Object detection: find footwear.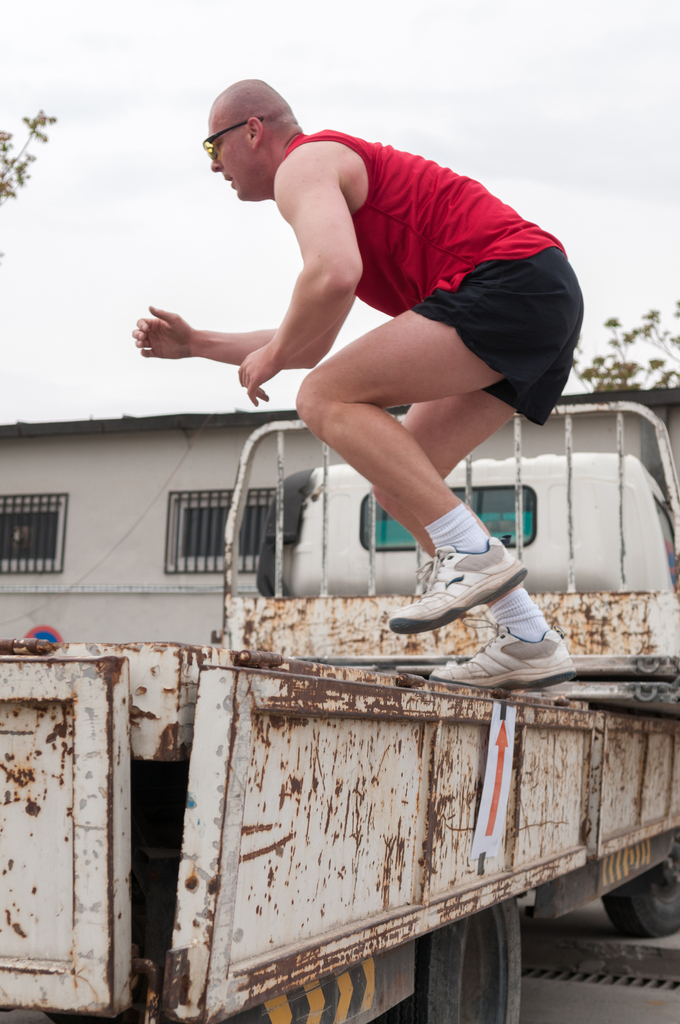
426/620/576/682.
